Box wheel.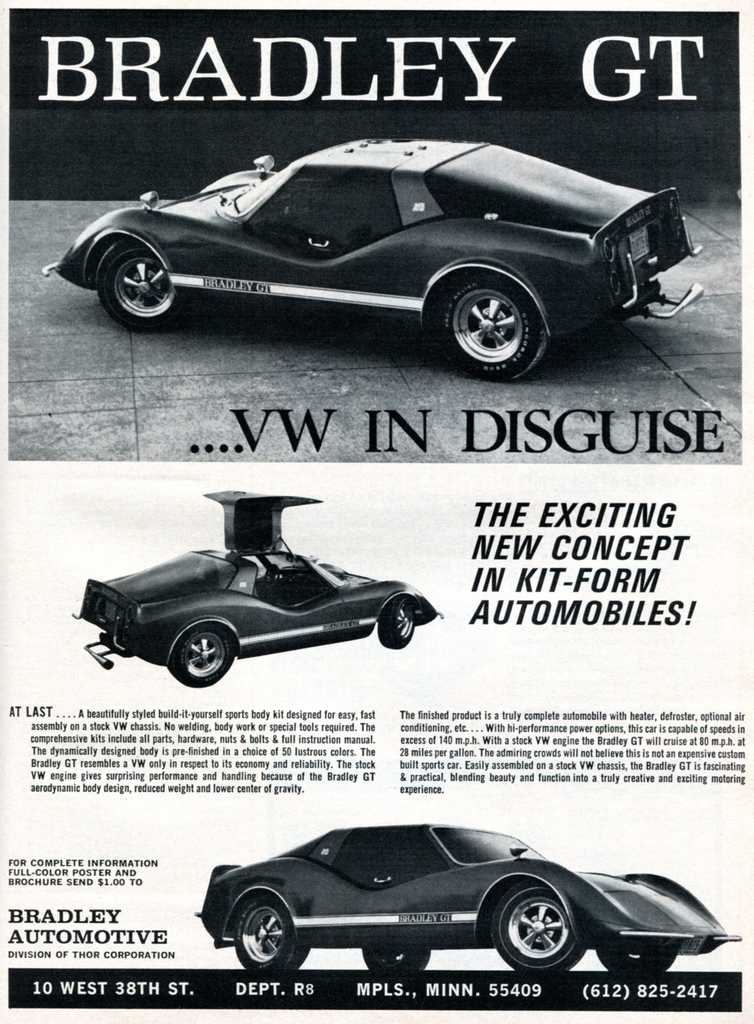
bbox(360, 950, 431, 972).
